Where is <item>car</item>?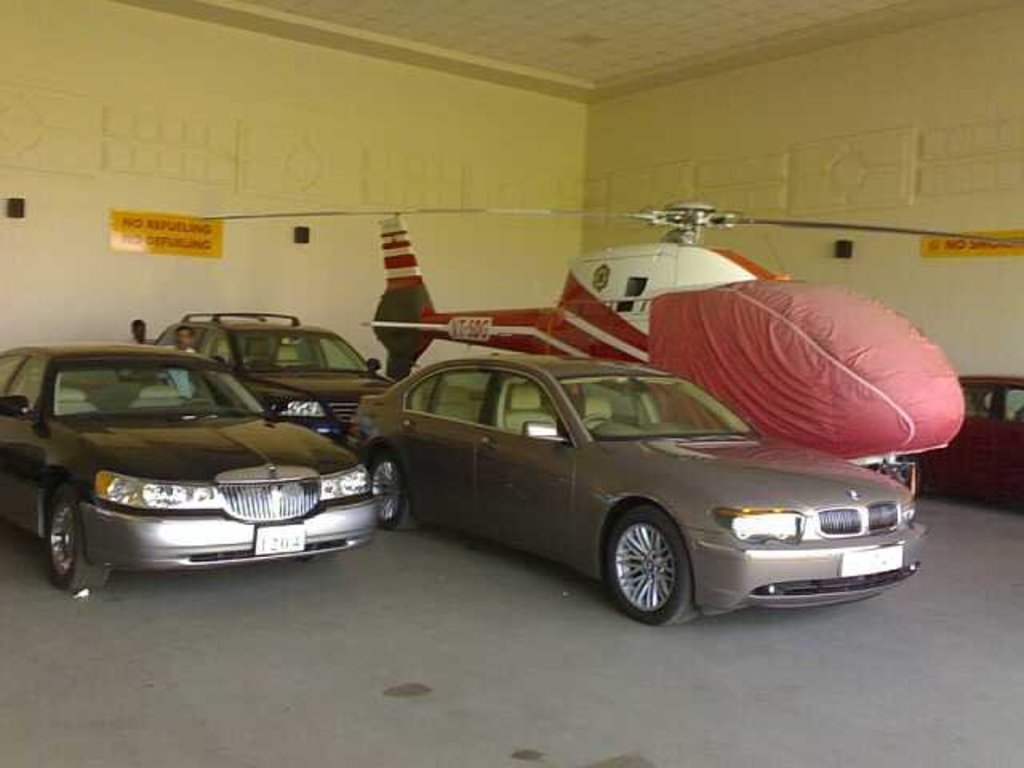
0, 338, 387, 600.
